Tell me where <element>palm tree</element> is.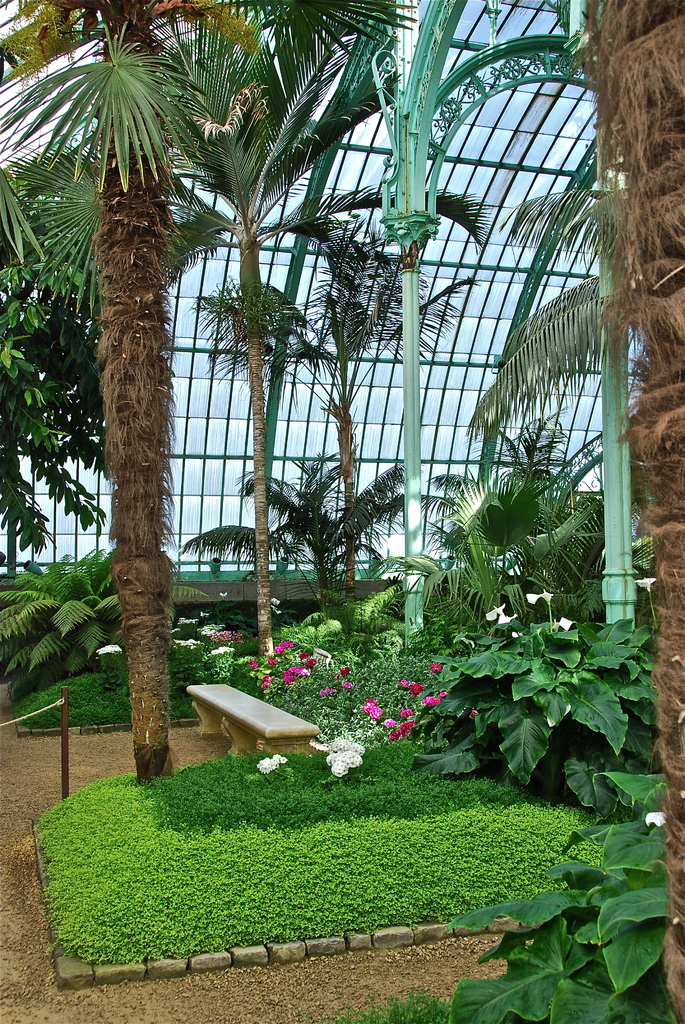
<element>palm tree</element> is at bbox=[436, 430, 558, 647].
